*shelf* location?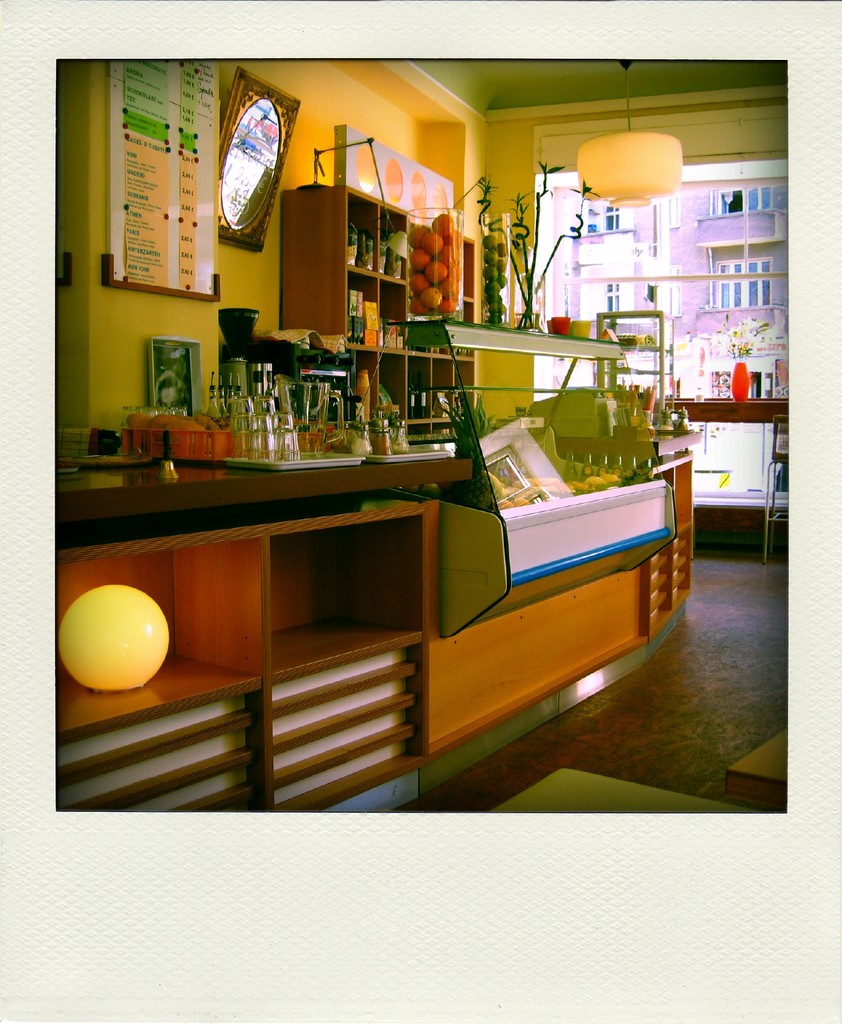
bbox=[44, 486, 465, 822]
